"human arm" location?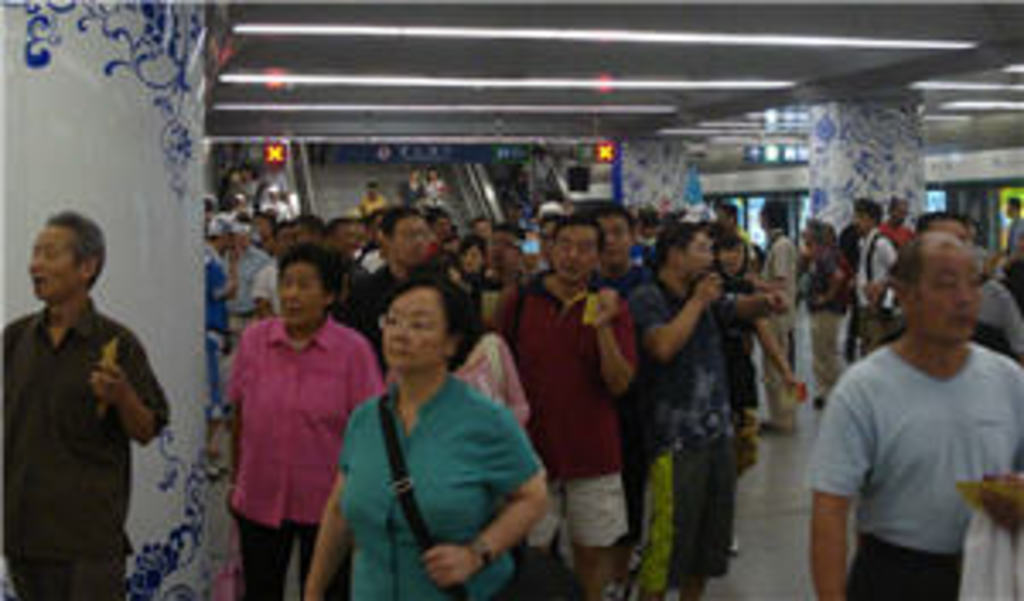
[left=809, top=260, right=836, bottom=307]
